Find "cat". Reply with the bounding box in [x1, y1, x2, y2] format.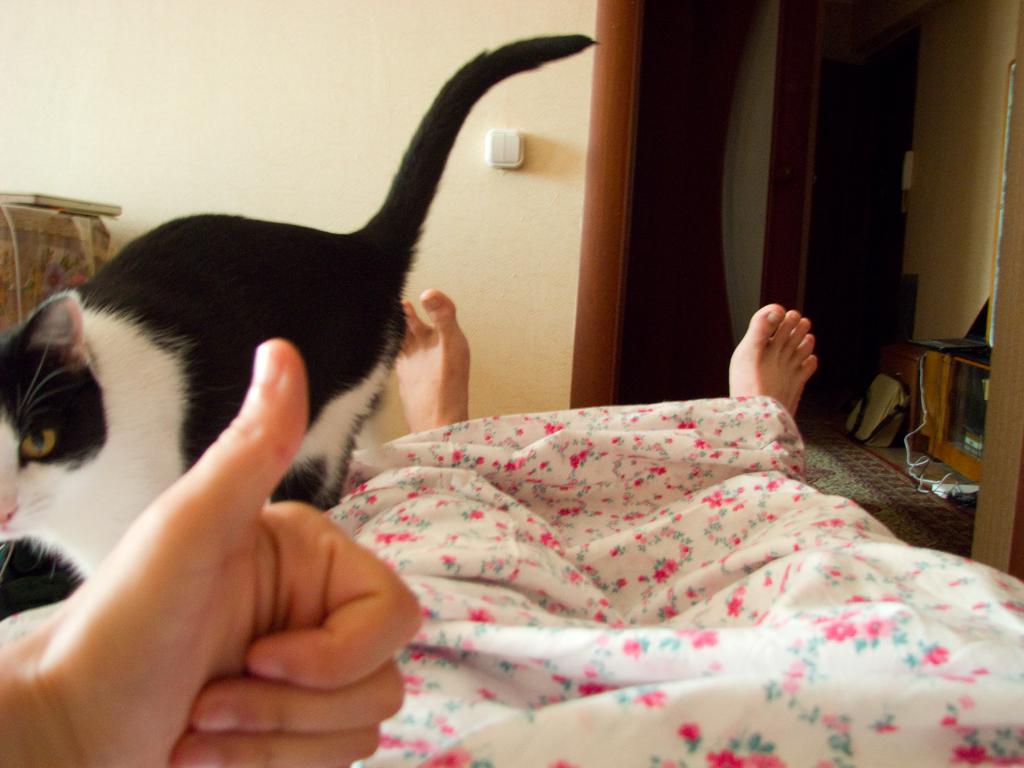
[0, 32, 599, 622].
